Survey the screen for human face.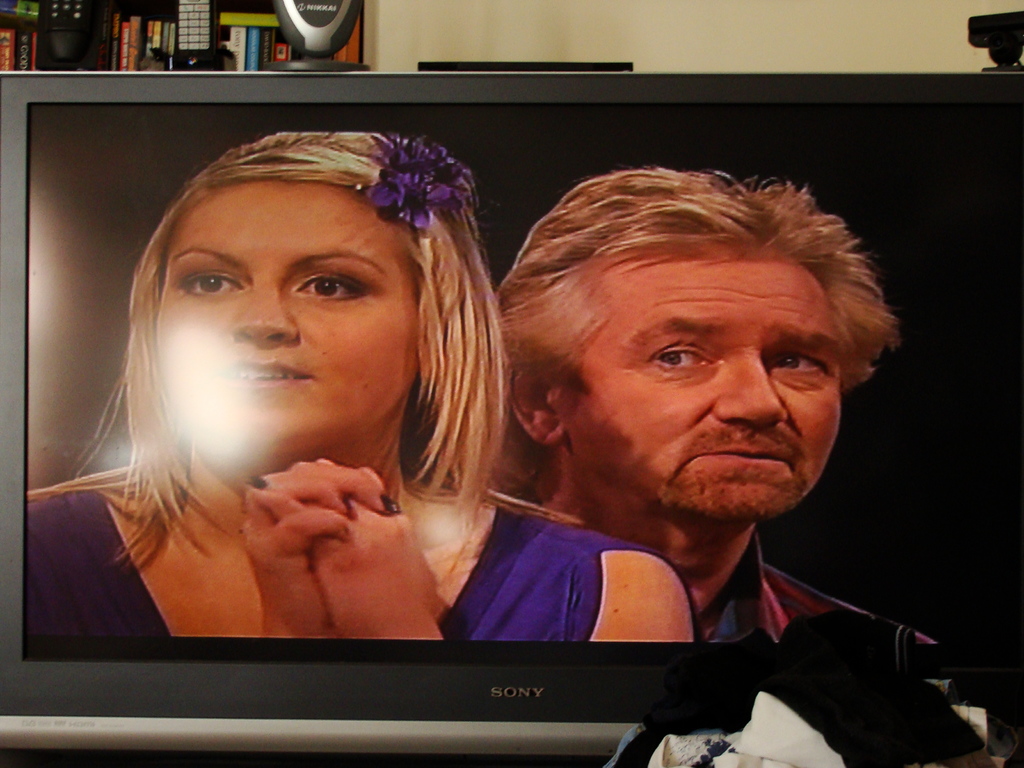
Survey found: (x1=150, y1=180, x2=419, y2=460).
